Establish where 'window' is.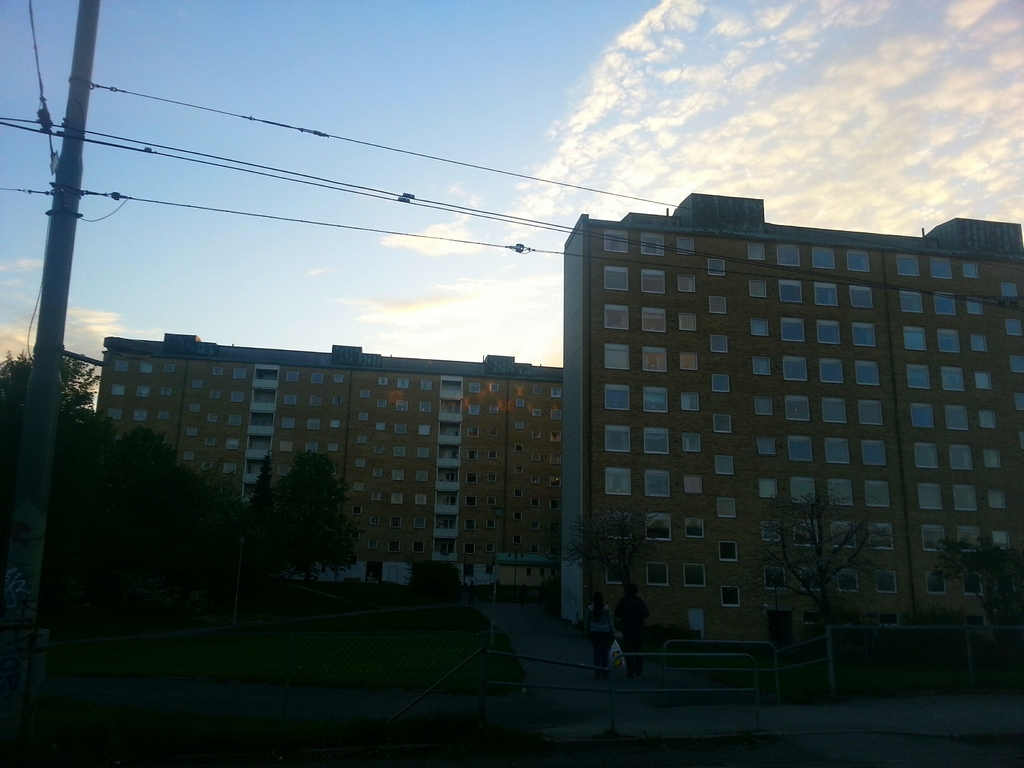
Established at box(931, 292, 956, 314).
